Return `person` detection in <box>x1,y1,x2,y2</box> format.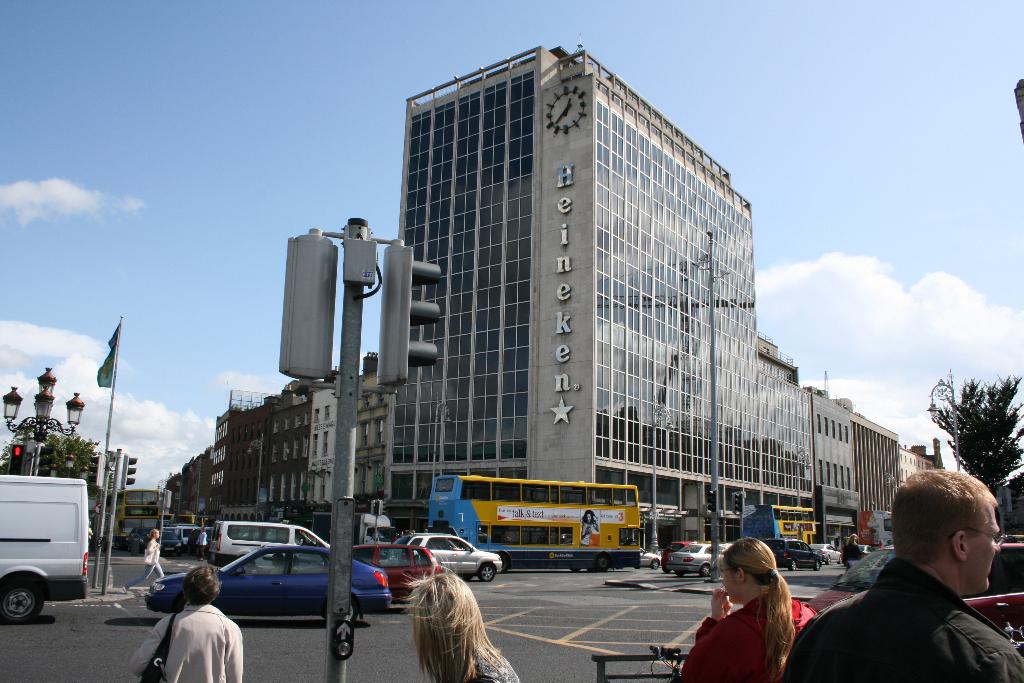
<box>131,572,252,682</box>.
